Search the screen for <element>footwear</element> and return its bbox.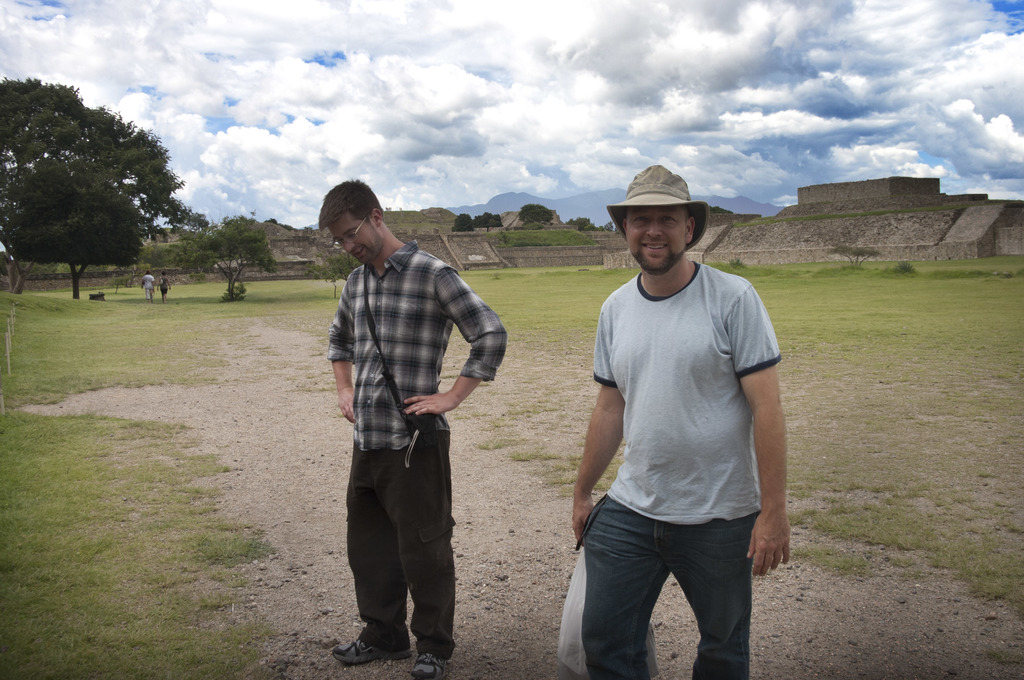
Found: bbox(329, 637, 410, 668).
